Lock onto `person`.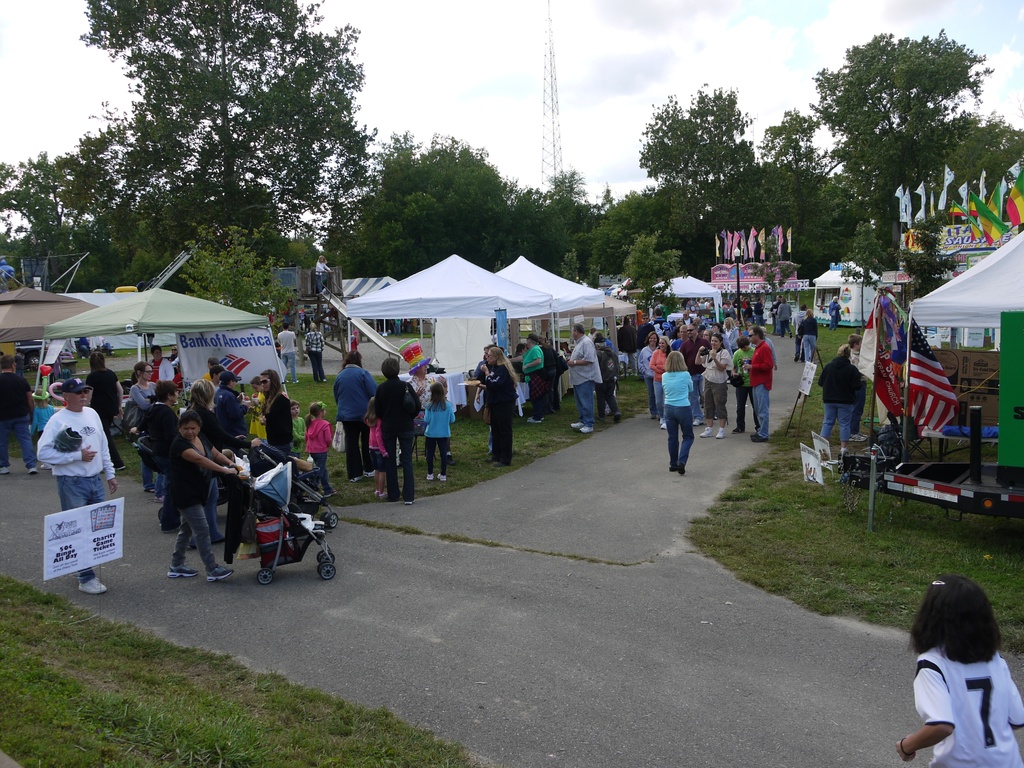
Locked: (left=303, top=322, right=326, bottom=383).
